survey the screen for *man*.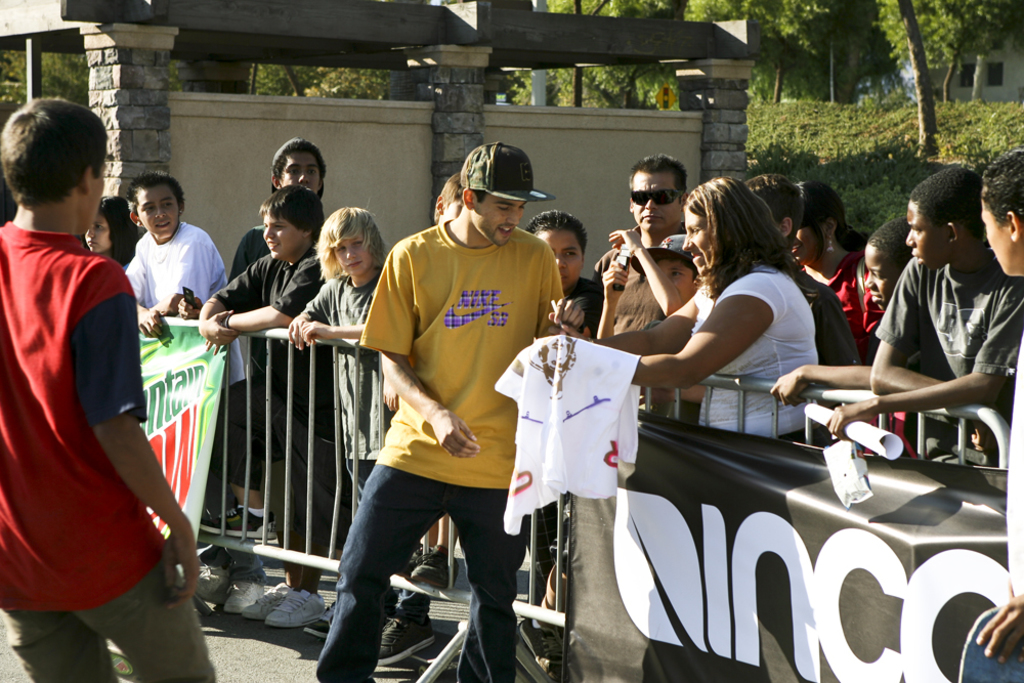
Survey found: 525,212,601,317.
